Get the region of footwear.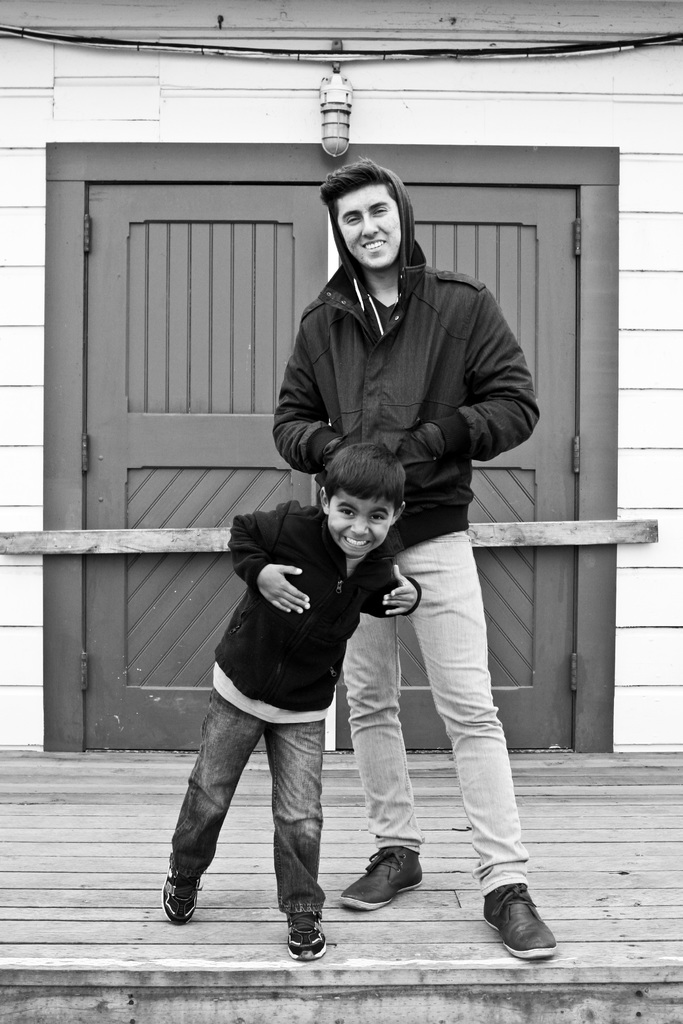
482/883/559/958.
